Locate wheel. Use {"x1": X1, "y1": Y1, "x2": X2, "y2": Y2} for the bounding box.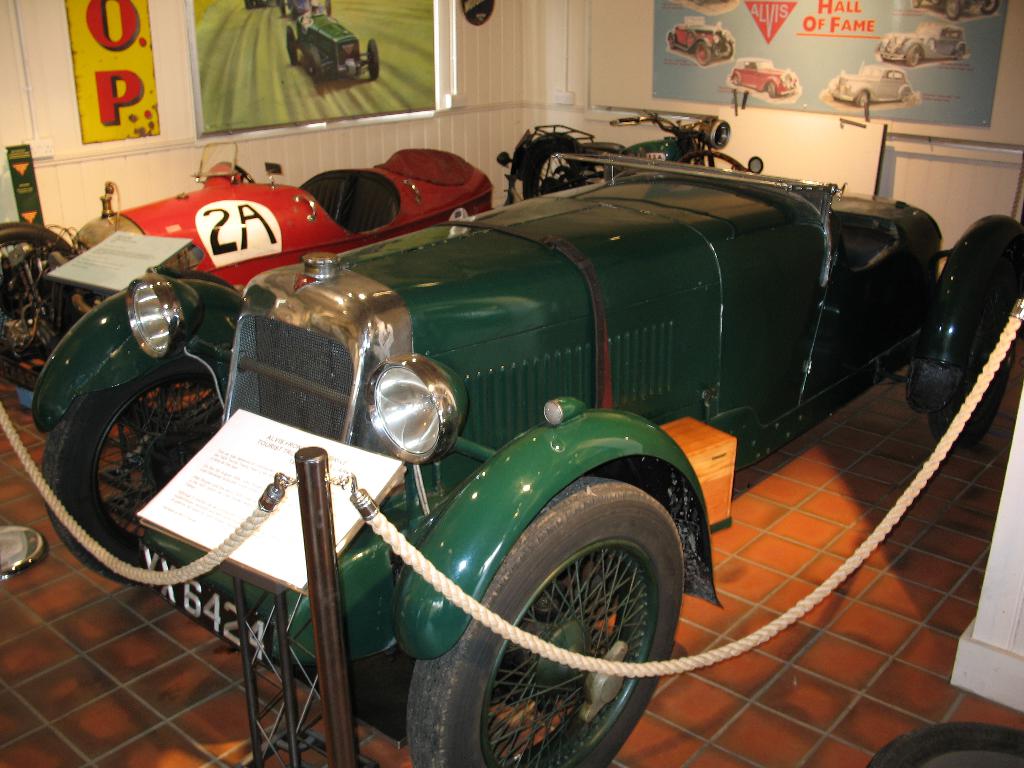
{"x1": 45, "y1": 356, "x2": 225, "y2": 589}.
